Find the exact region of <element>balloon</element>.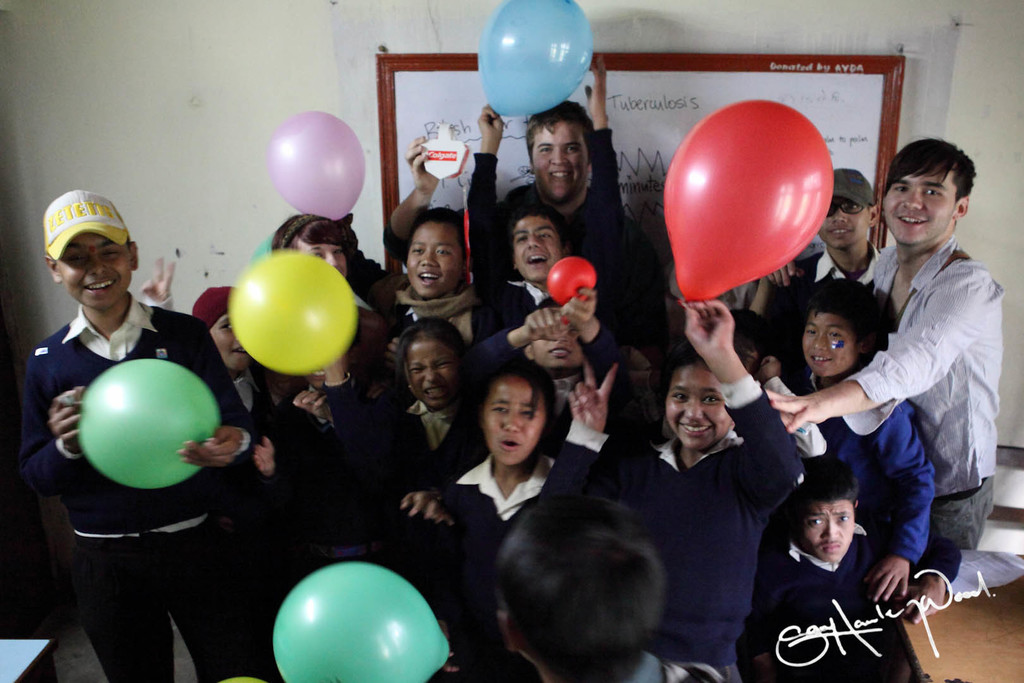
Exact region: detection(475, 0, 598, 120).
